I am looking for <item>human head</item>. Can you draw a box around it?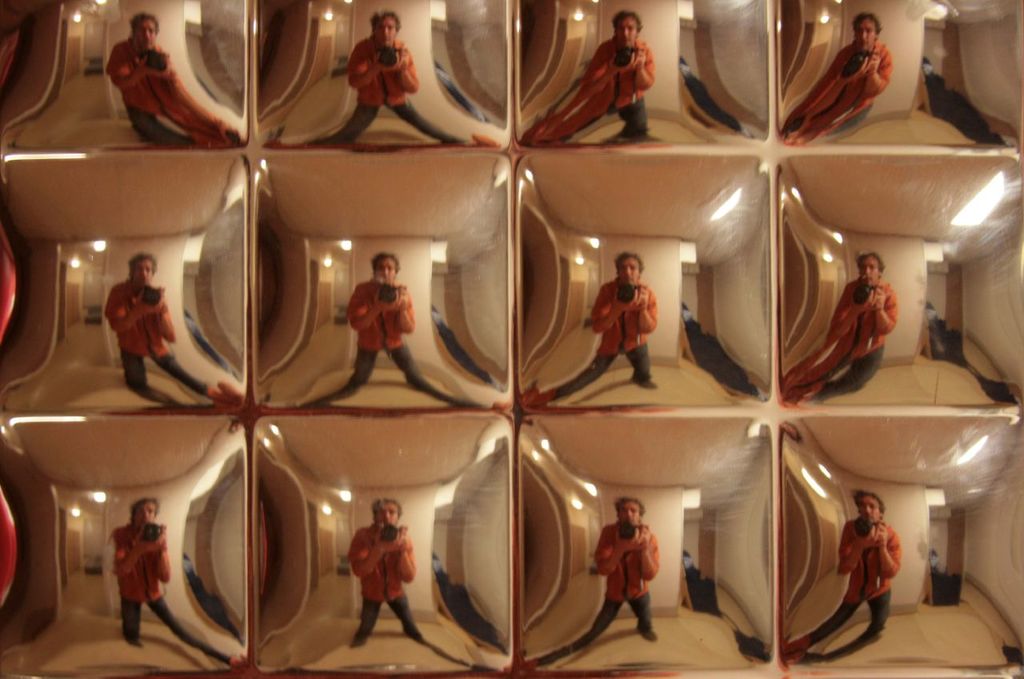
Sure, the bounding box is bbox=(614, 493, 642, 536).
